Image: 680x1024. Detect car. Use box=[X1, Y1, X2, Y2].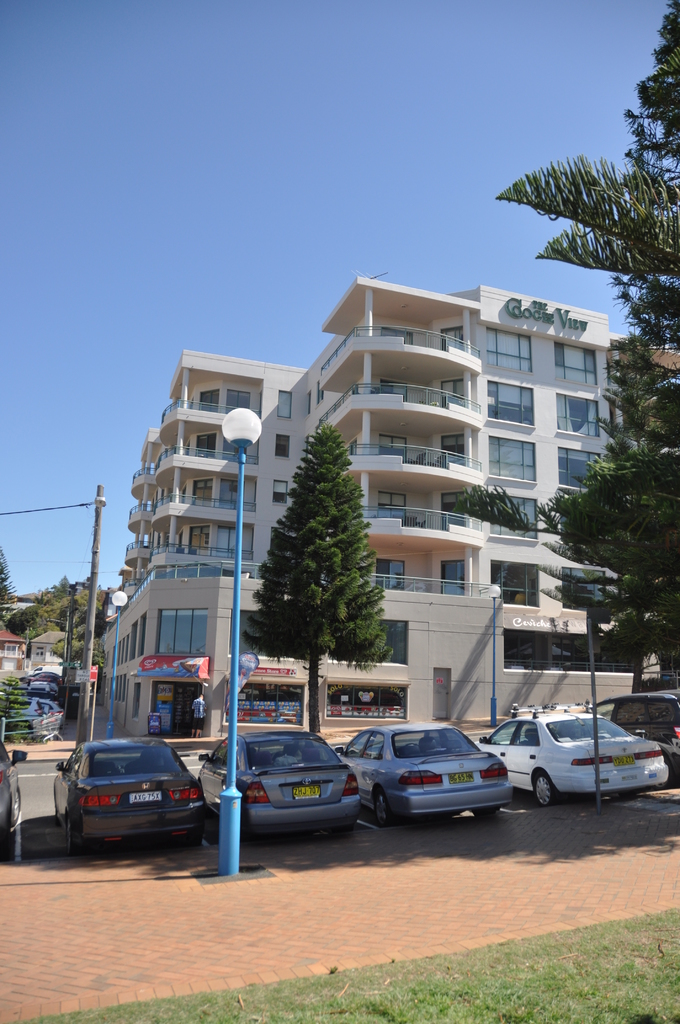
box=[591, 684, 679, 781].
